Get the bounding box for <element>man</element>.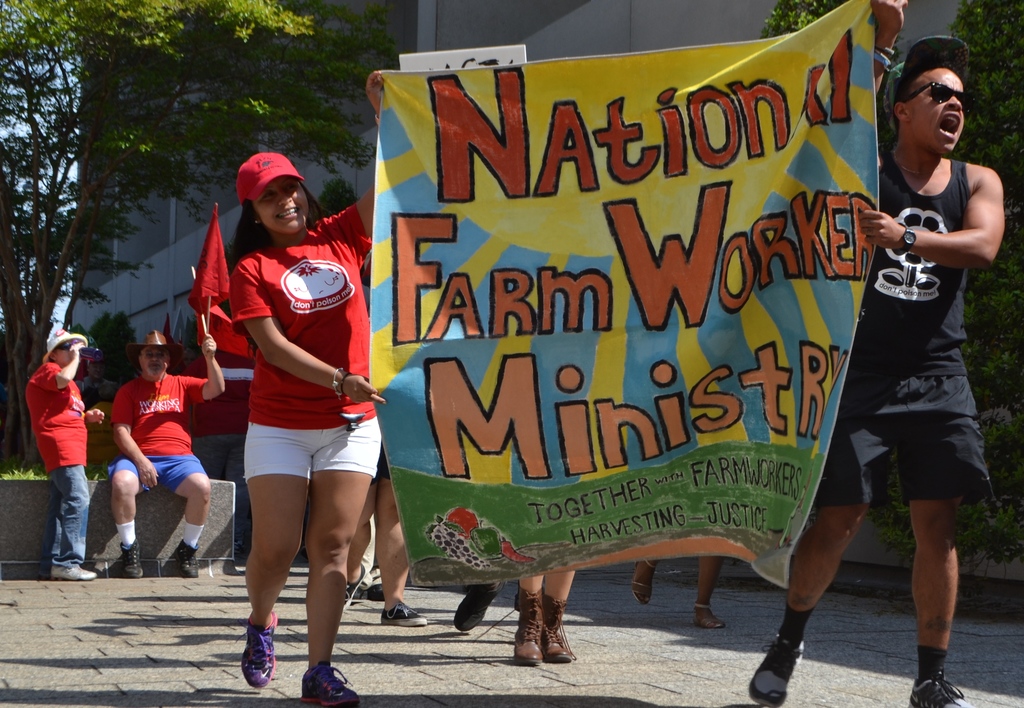
<bbox>24, 326, 106, 579</bbox>.
